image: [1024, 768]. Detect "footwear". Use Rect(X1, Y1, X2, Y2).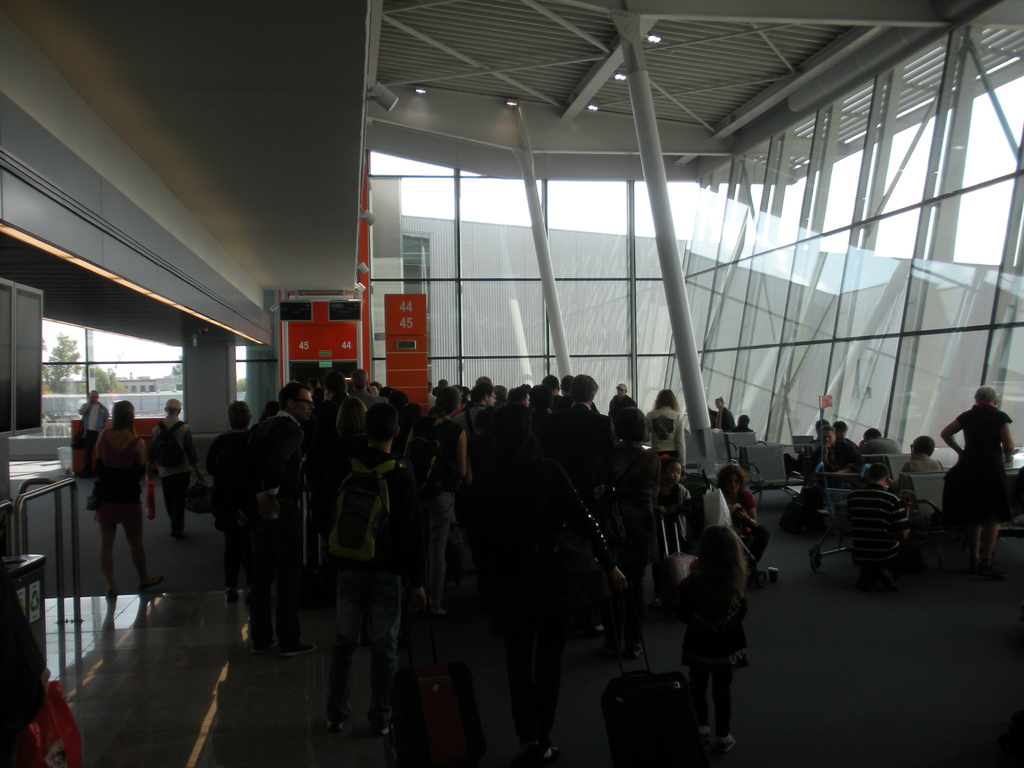
Rect(721, 732, 739, 755).
